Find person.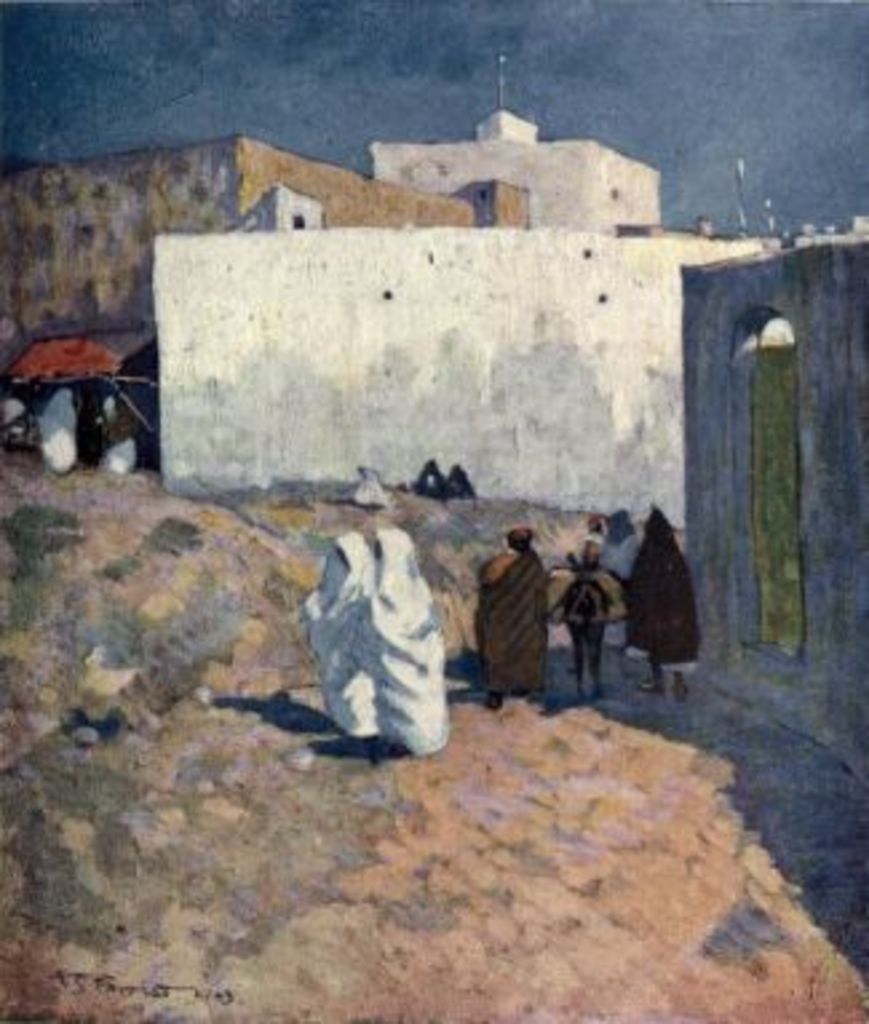
(564,569,615,698).
